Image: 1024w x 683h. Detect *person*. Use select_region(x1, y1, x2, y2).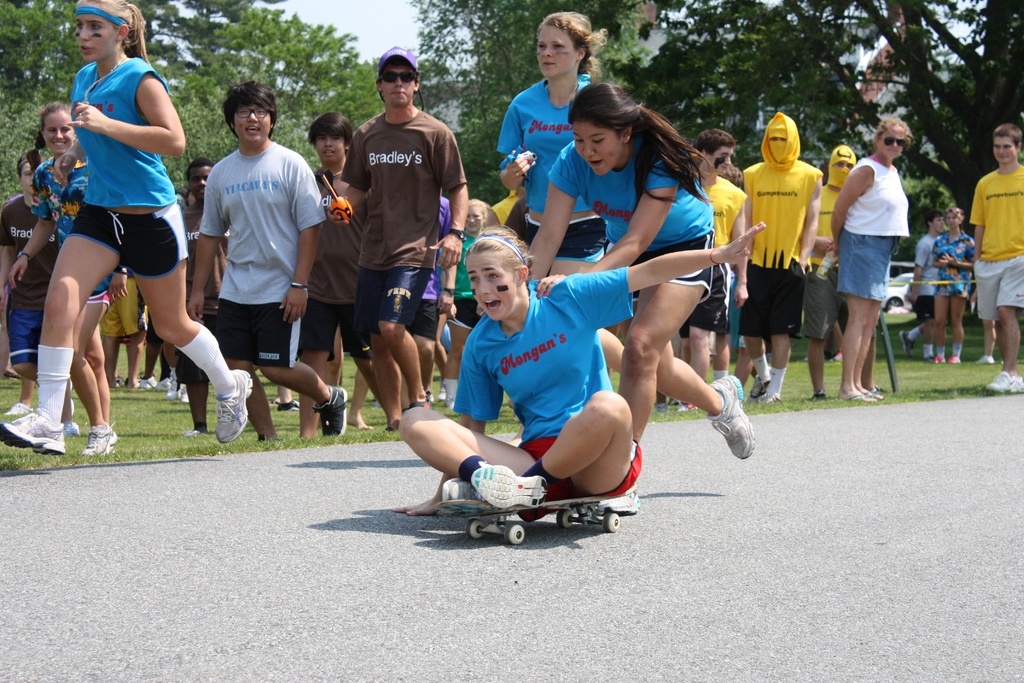
select_region(789, 140, 870, 402).
